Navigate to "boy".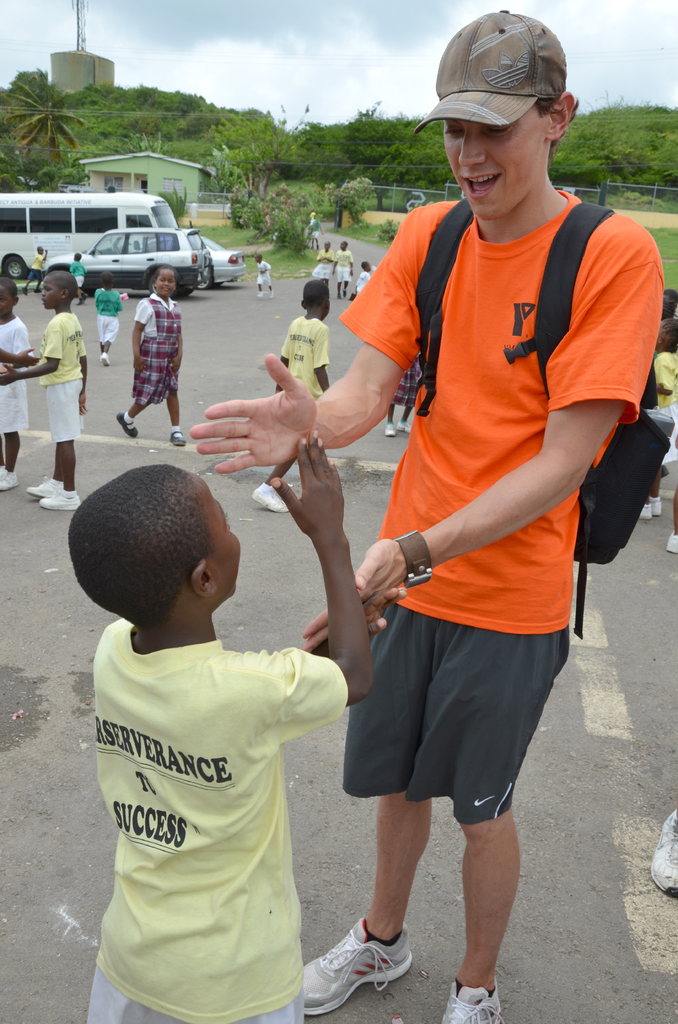
Navigation target: box=[251, 280, 330, 513].
